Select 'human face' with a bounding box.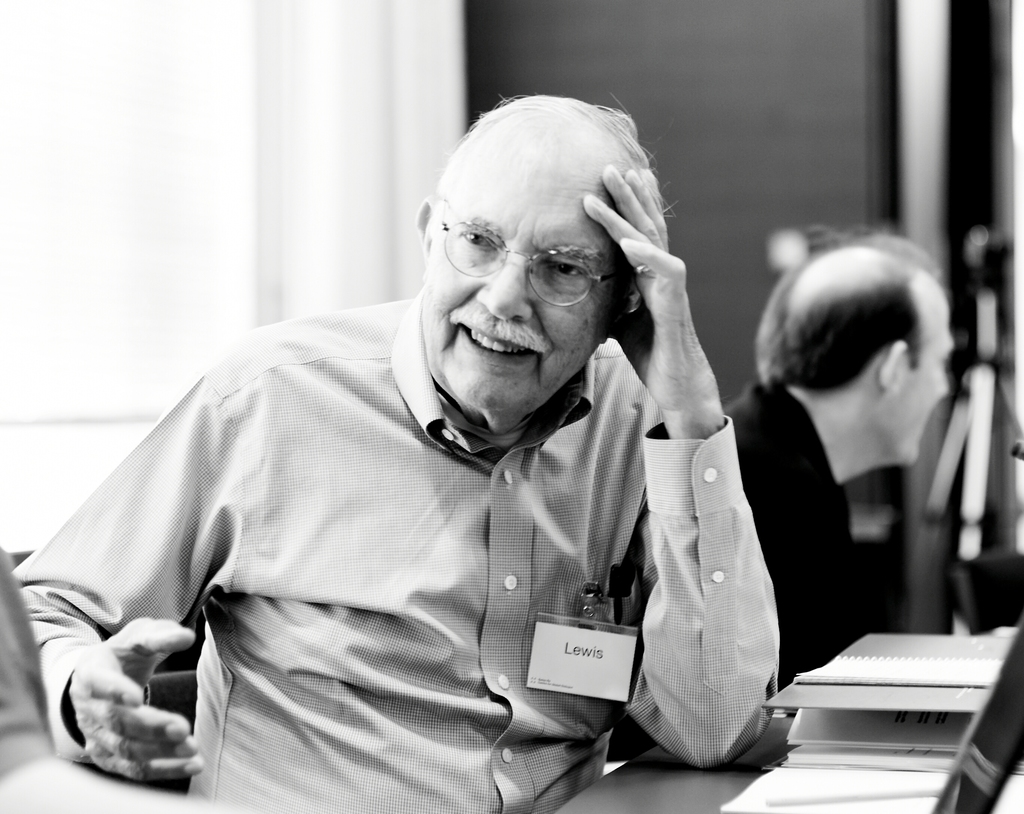
crop(878, 302, 957, 470).
